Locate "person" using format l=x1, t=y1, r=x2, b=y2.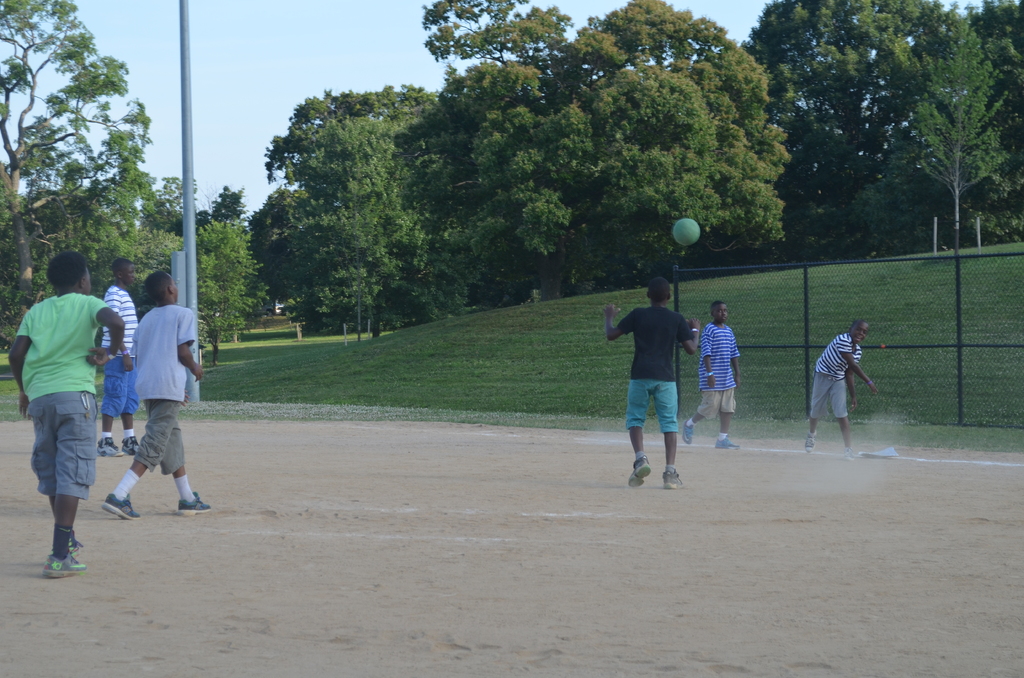
l=600, t=280, r=701, b=490.
